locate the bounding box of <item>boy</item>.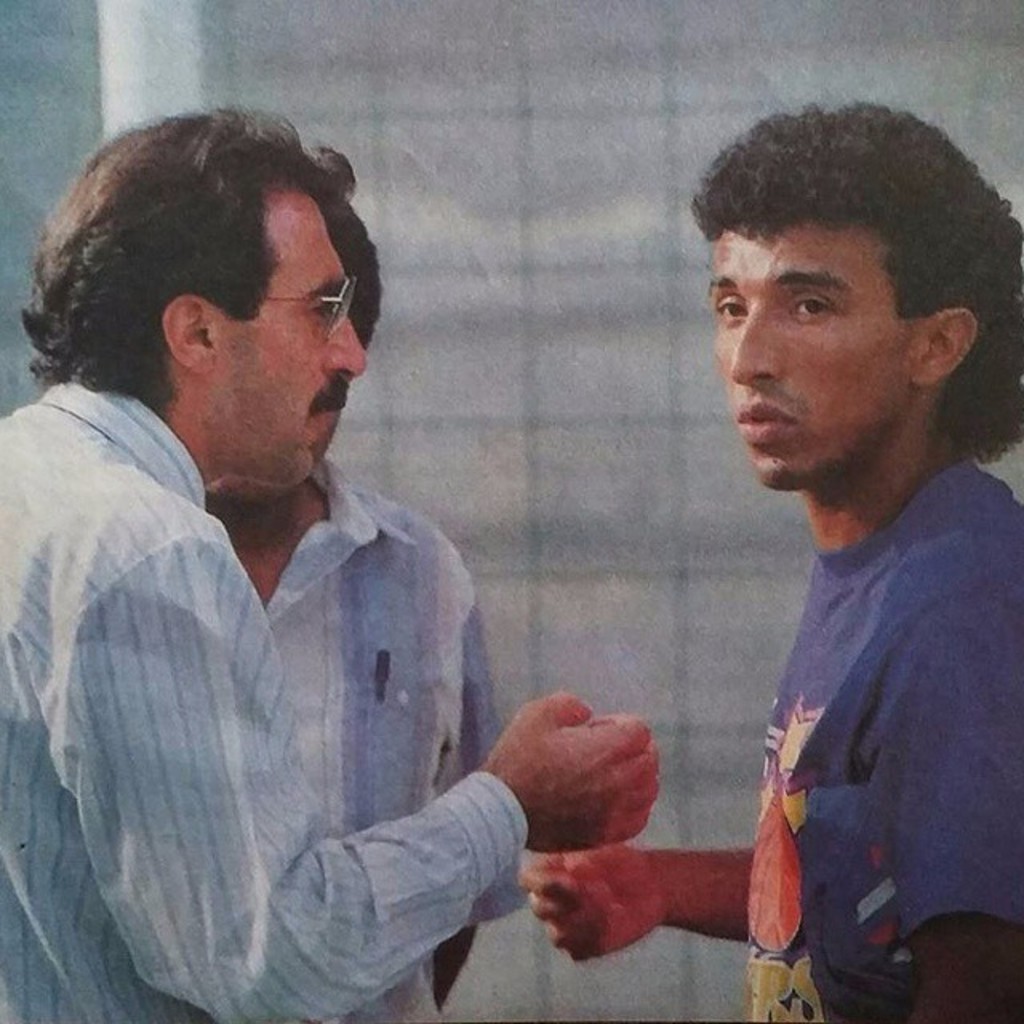
Bounding box: x1=650 y1=107 x2=1023 y2=994.
